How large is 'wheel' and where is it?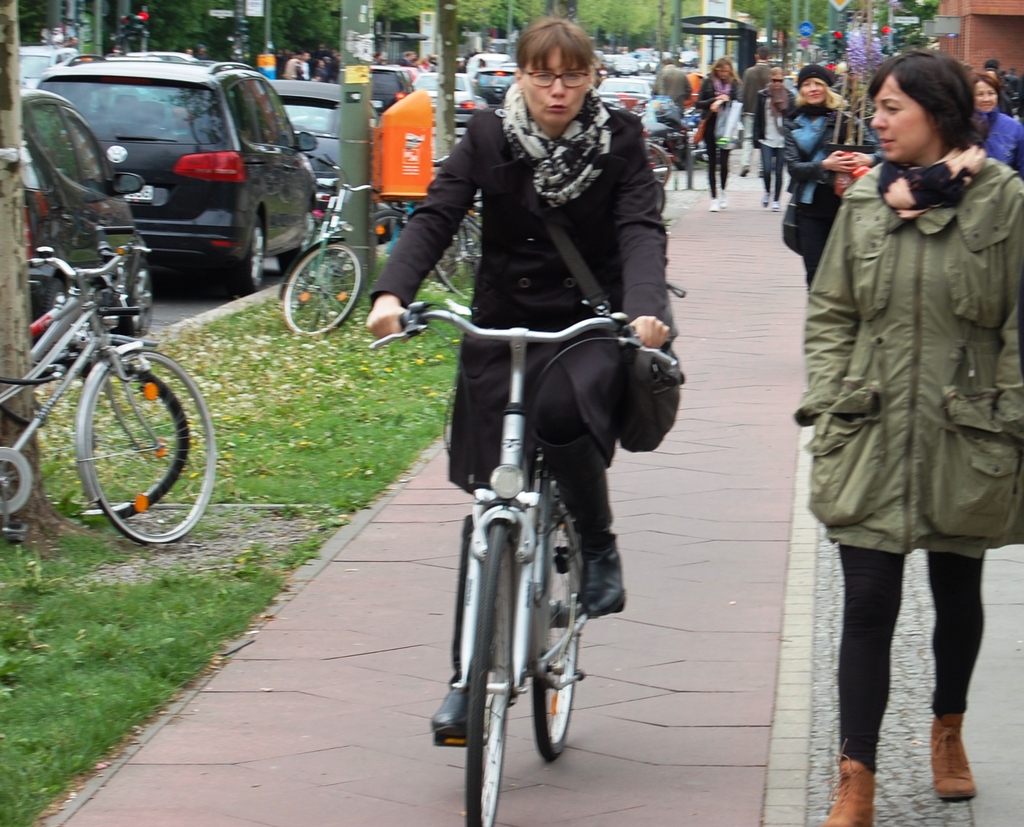
Bounding box: bbox=[30, 355, 193, 522].
